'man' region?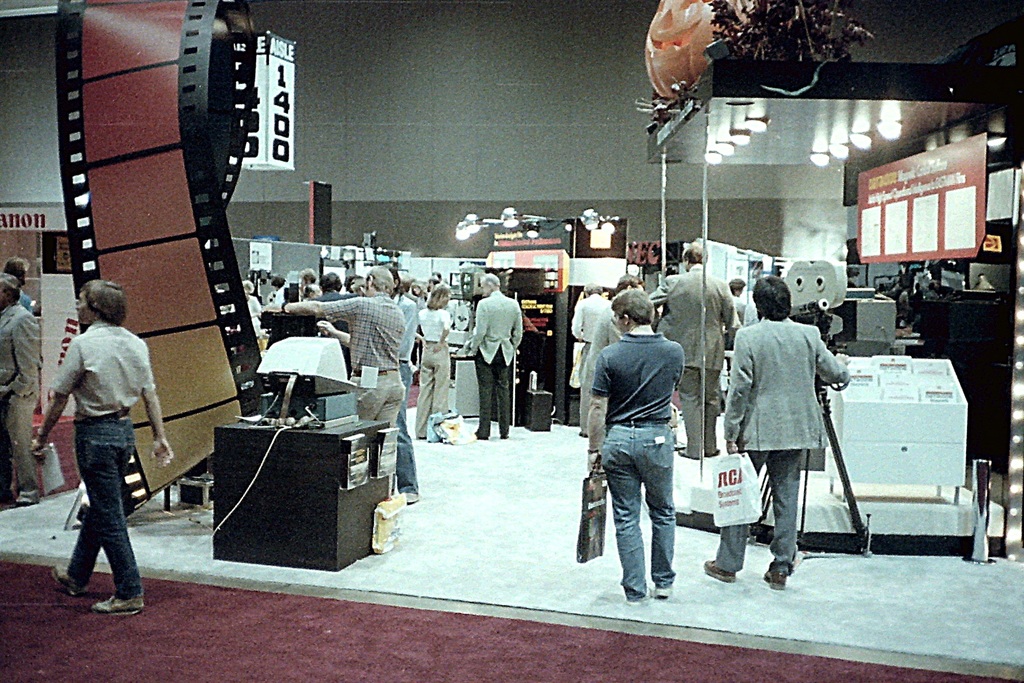
(x1=650, y1=243, x2=742, y2=457)
